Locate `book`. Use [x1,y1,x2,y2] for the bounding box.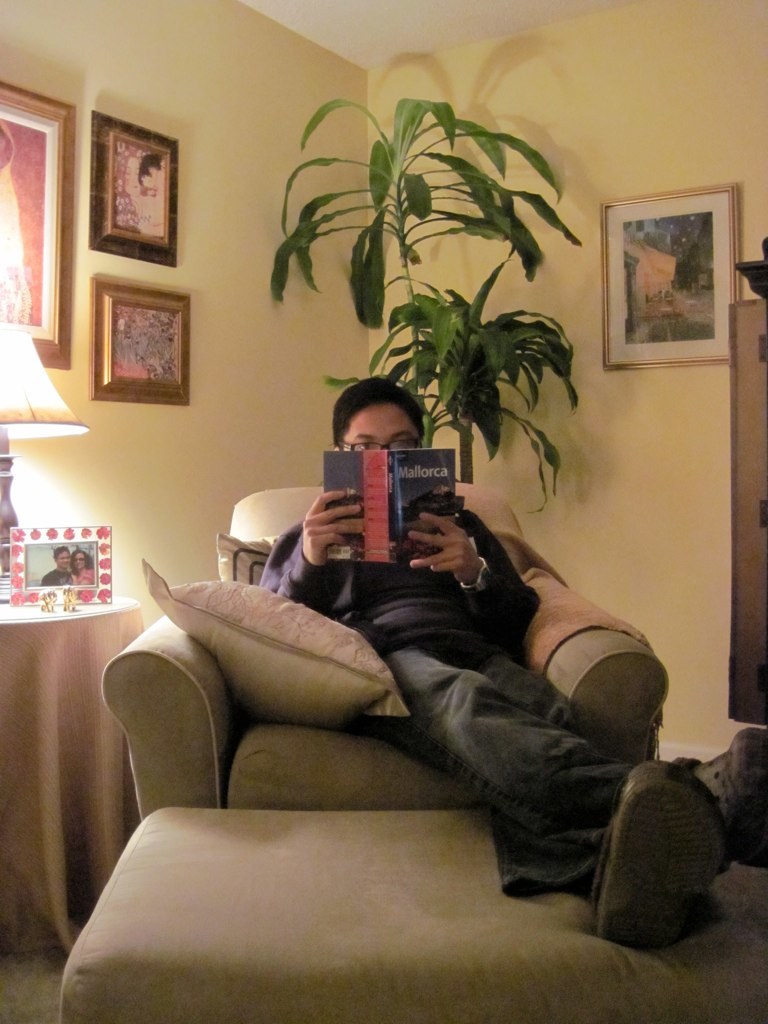
[325,450,456,565].
